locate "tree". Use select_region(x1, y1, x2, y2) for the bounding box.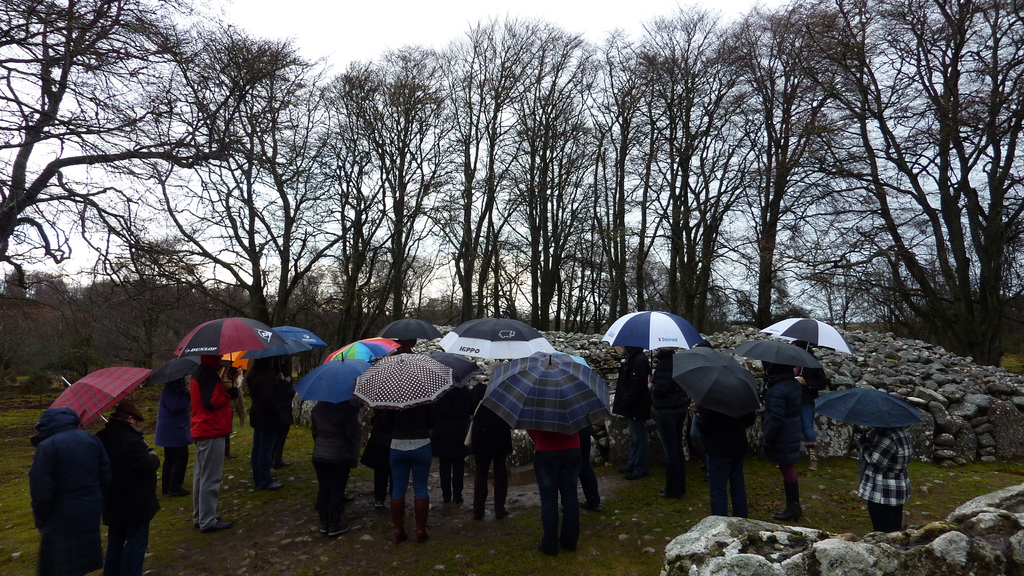
select_region(157, 25, 326, 317).
